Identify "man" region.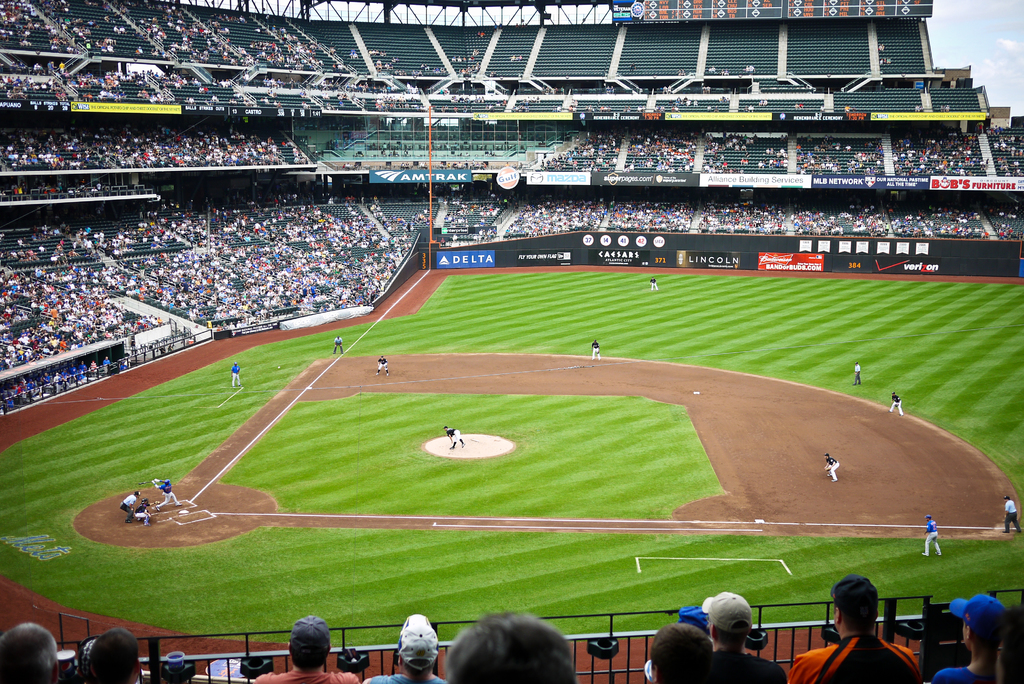
Region: l=118, t=491, r=141, b=525.
